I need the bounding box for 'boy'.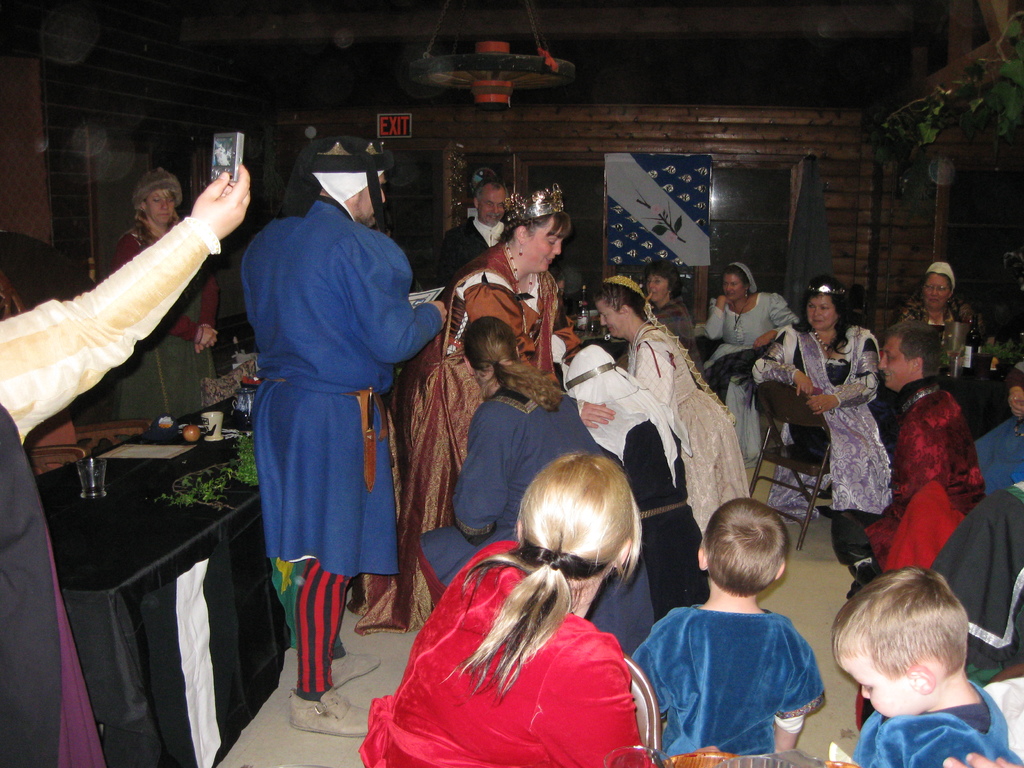
Here it is: crop(636, 492, 840, 767).
